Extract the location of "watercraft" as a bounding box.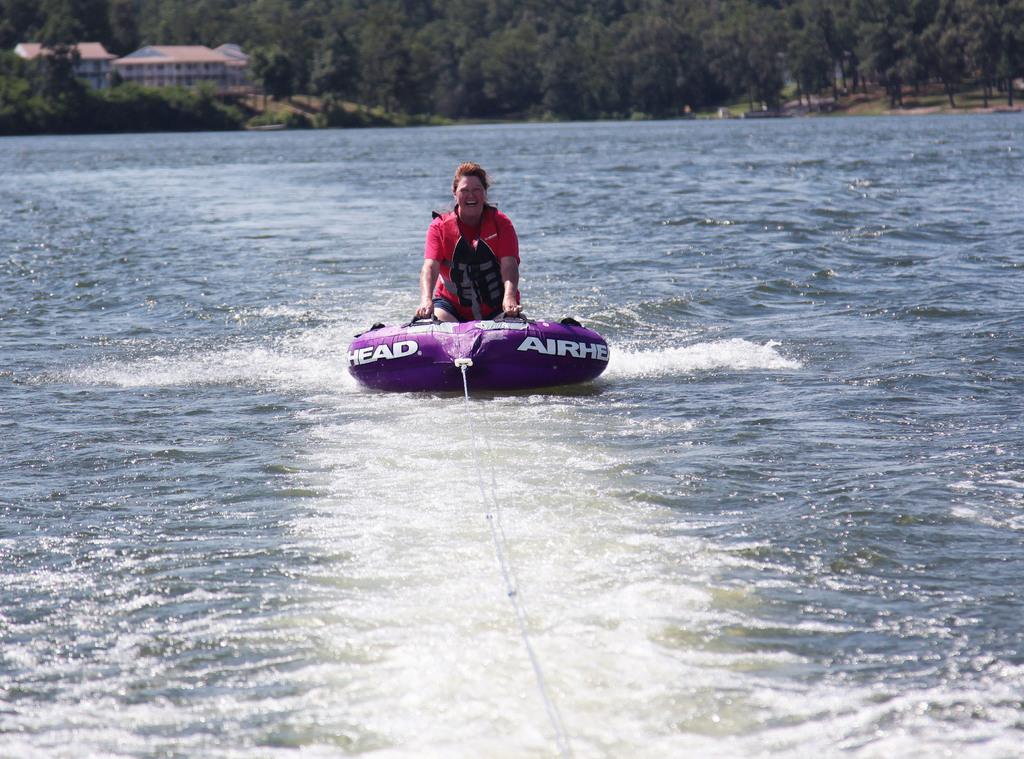
(344, 314, 610, 392).
